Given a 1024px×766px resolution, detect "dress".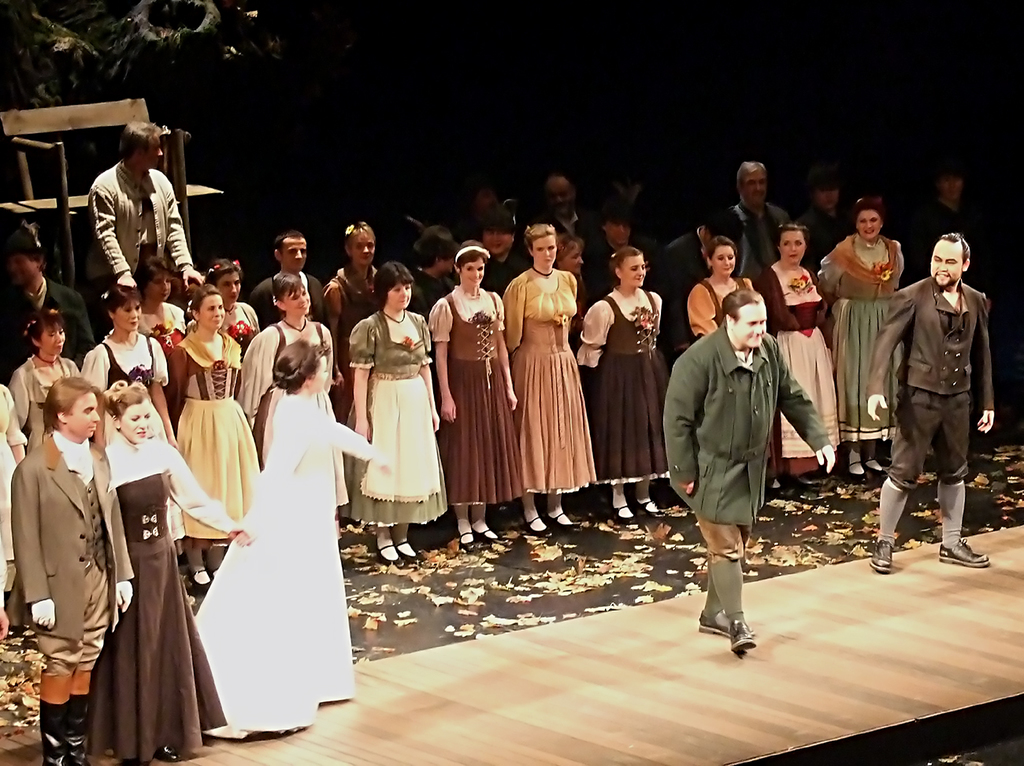
Rect(82, 333, 167, 446).
